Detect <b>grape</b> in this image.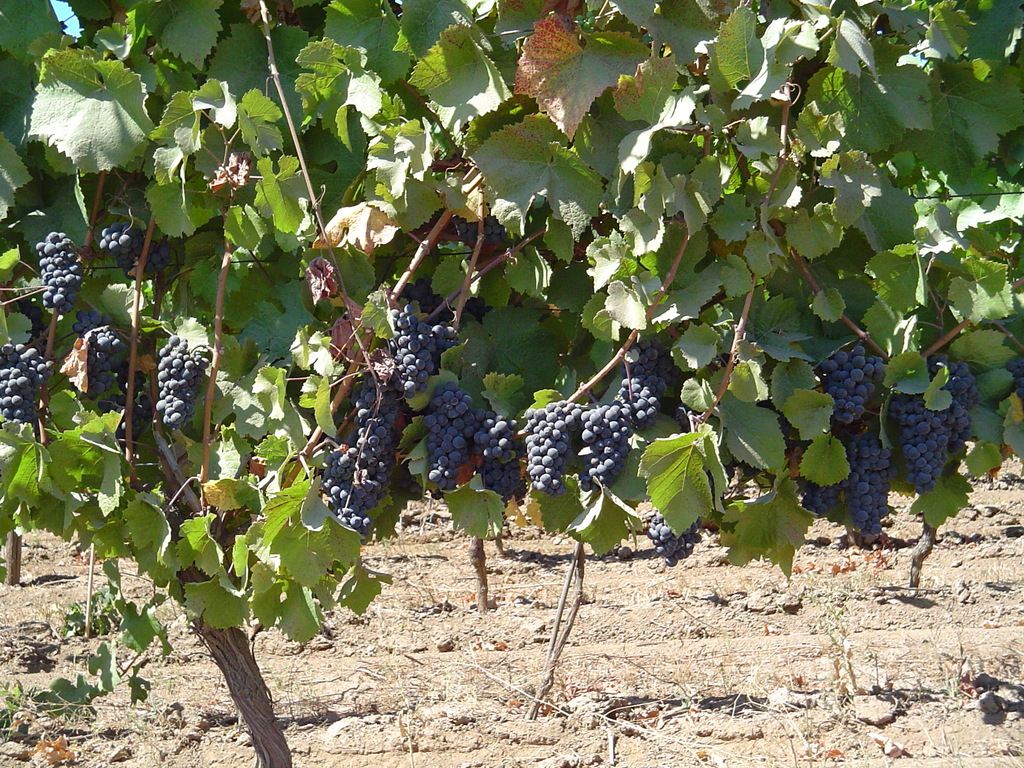
Detection: 1016:380:1021:387.
